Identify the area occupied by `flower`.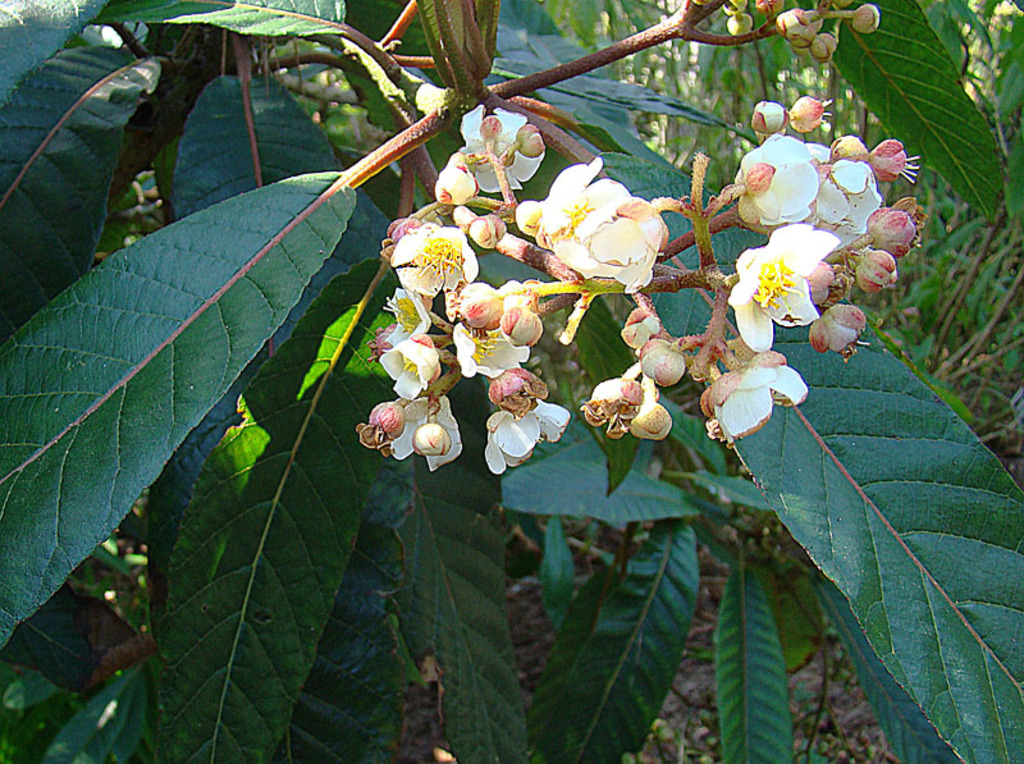
Area: <box>730,133,822,229</box>.
